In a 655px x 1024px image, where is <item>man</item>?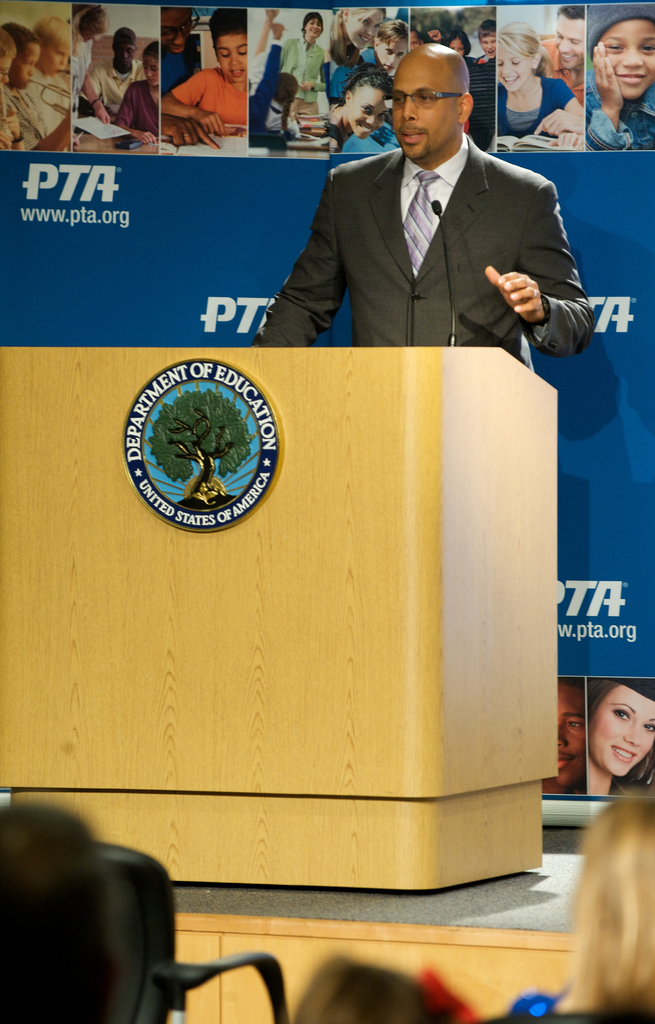
bbox(546, 676, 586, 793).
